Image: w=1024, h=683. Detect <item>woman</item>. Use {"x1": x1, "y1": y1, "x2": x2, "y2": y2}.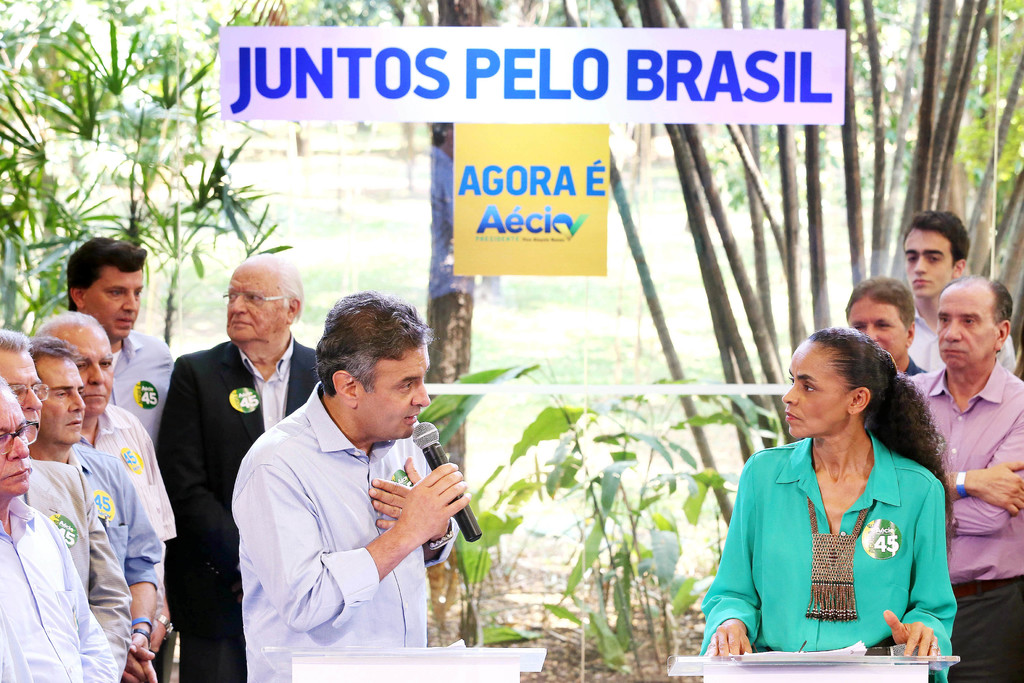
{"x1": 711, "y1": 321, "x2": 963, "y2": 672}.
